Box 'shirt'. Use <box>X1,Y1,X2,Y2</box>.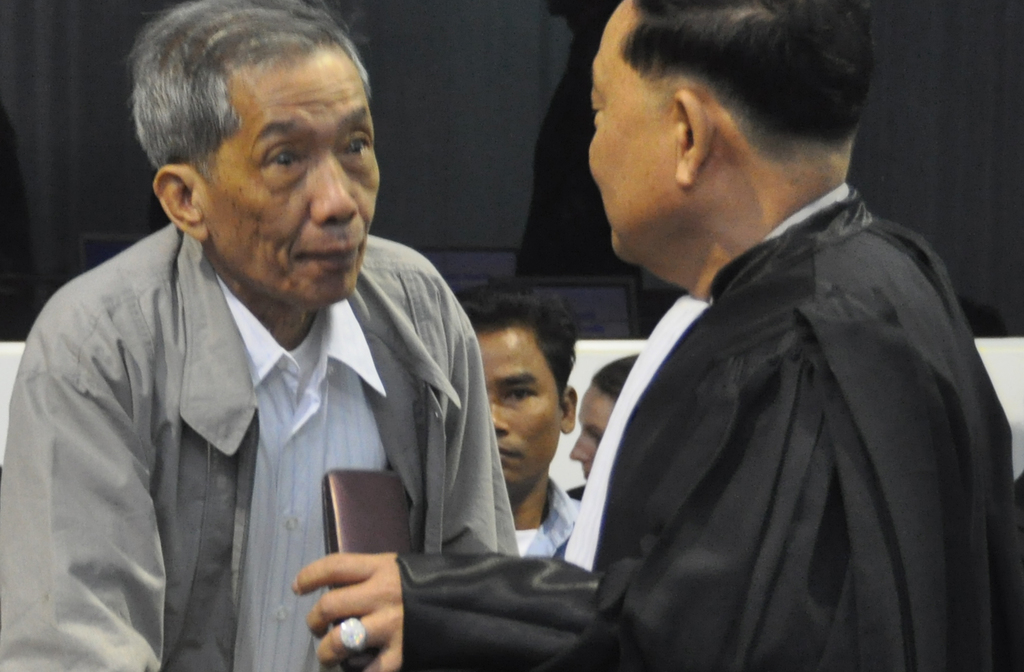
<box>524,478,584,554</box>.
